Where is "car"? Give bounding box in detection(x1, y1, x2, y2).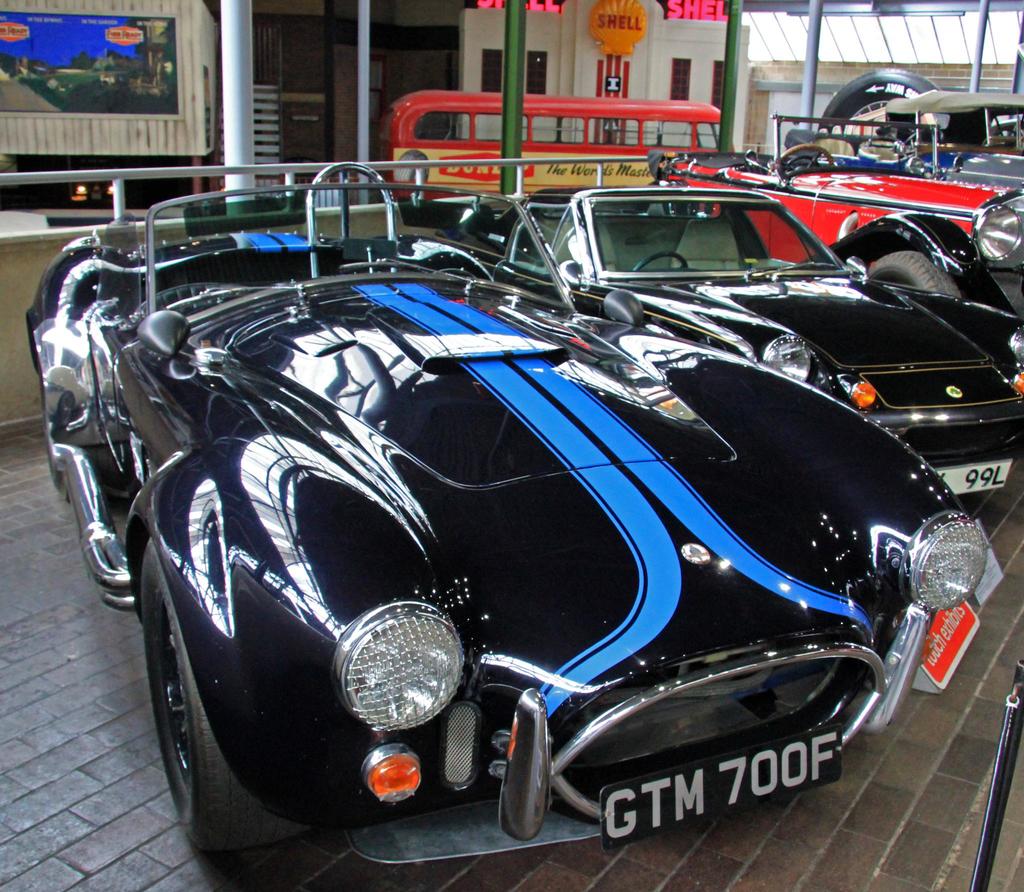
detection(438, 186, 1023, 512).
